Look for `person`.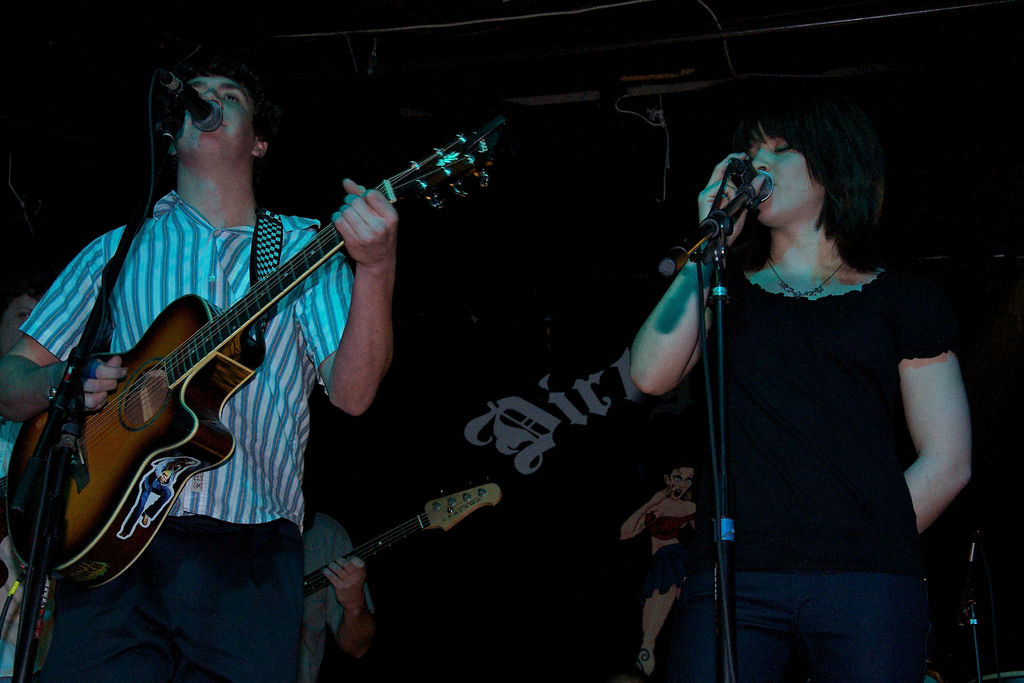
Found: 4, 70, 405, 675.
